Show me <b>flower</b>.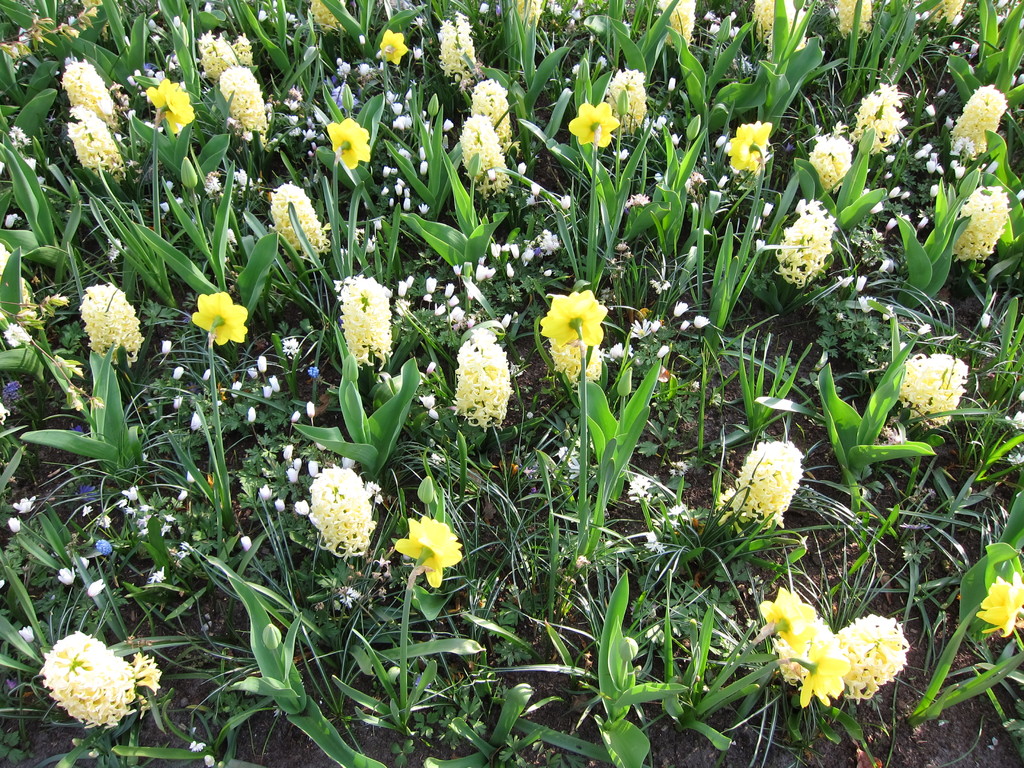
<b>flower</b> is here: [left=263, top=177, right=328, bottom=256].
